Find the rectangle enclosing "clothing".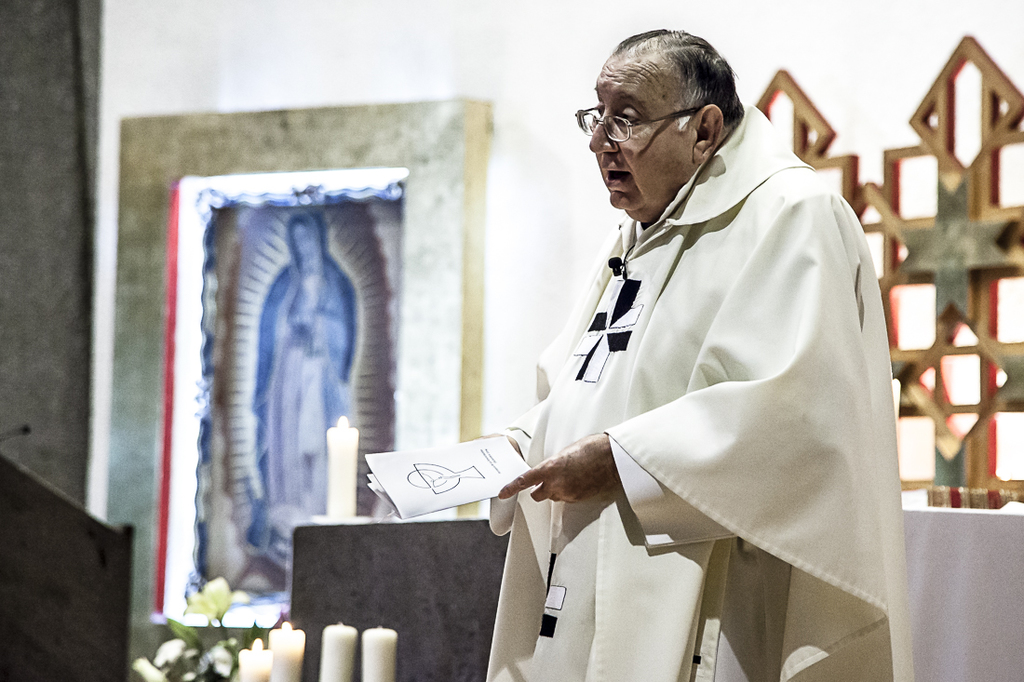
region(504, 98, 907, 681).
